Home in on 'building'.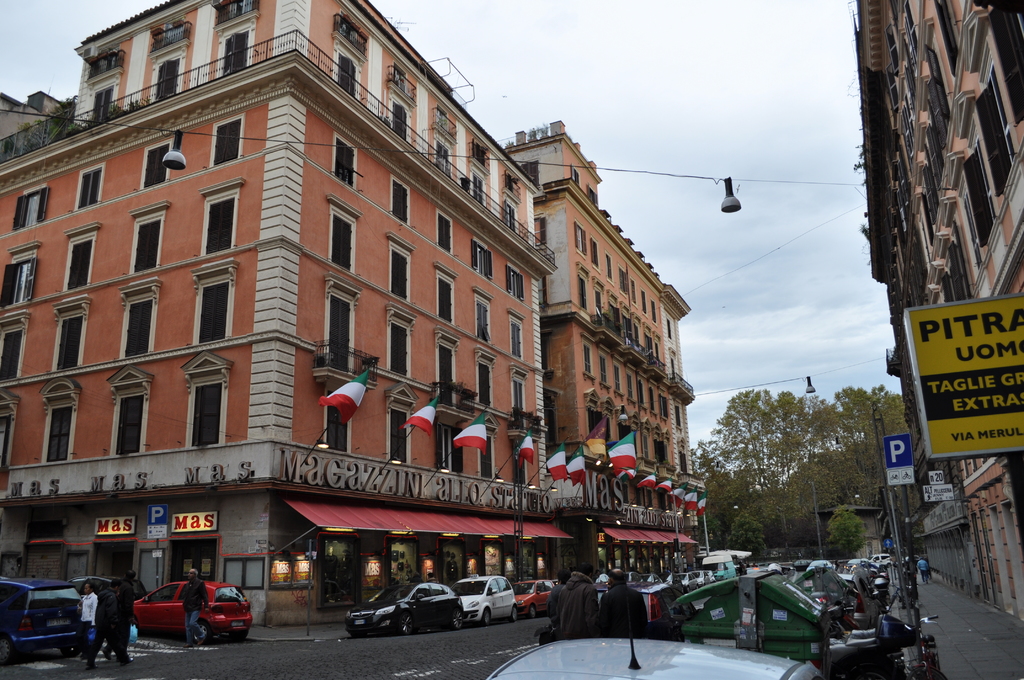
Homed in at l=502, t=120, r=682, b=590.
